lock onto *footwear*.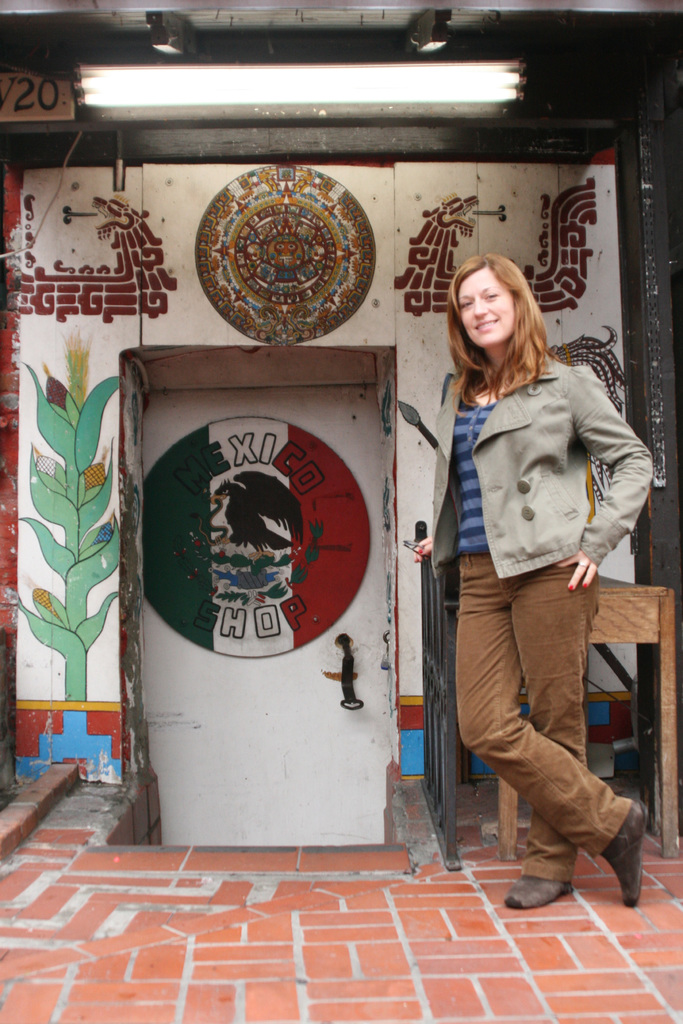
Locked: [591, 796, 655, 909].
